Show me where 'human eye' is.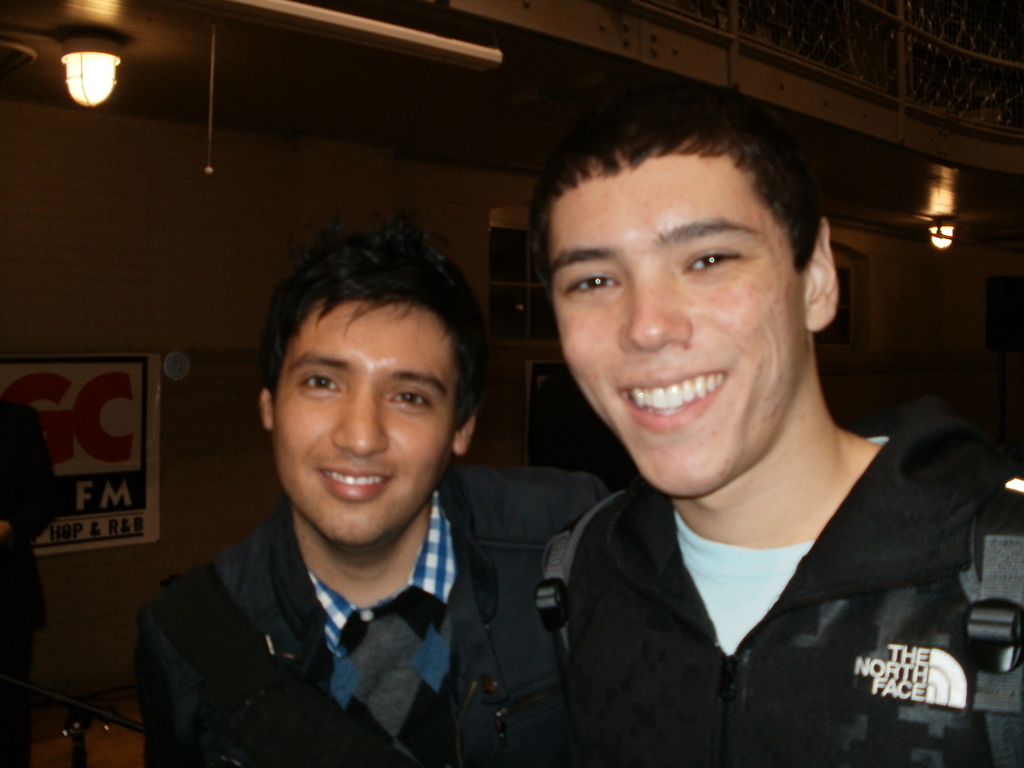
'human eye' is at (558,260,625,300).
